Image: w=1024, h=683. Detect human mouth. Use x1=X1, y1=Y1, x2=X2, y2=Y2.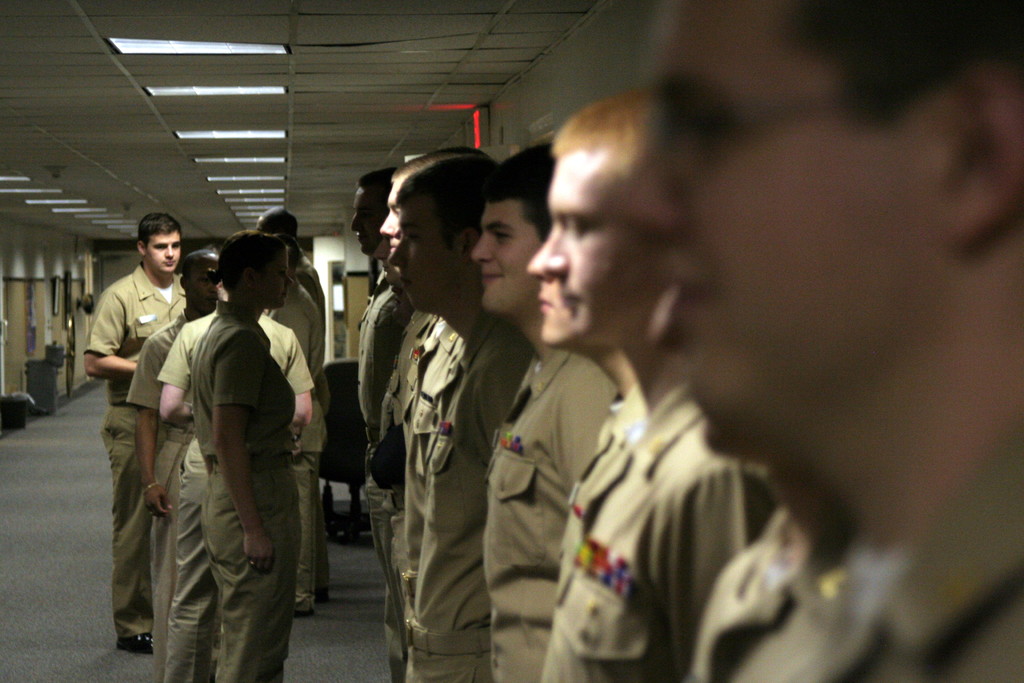
x1=481, y1=259, x2=506, y2=293.
